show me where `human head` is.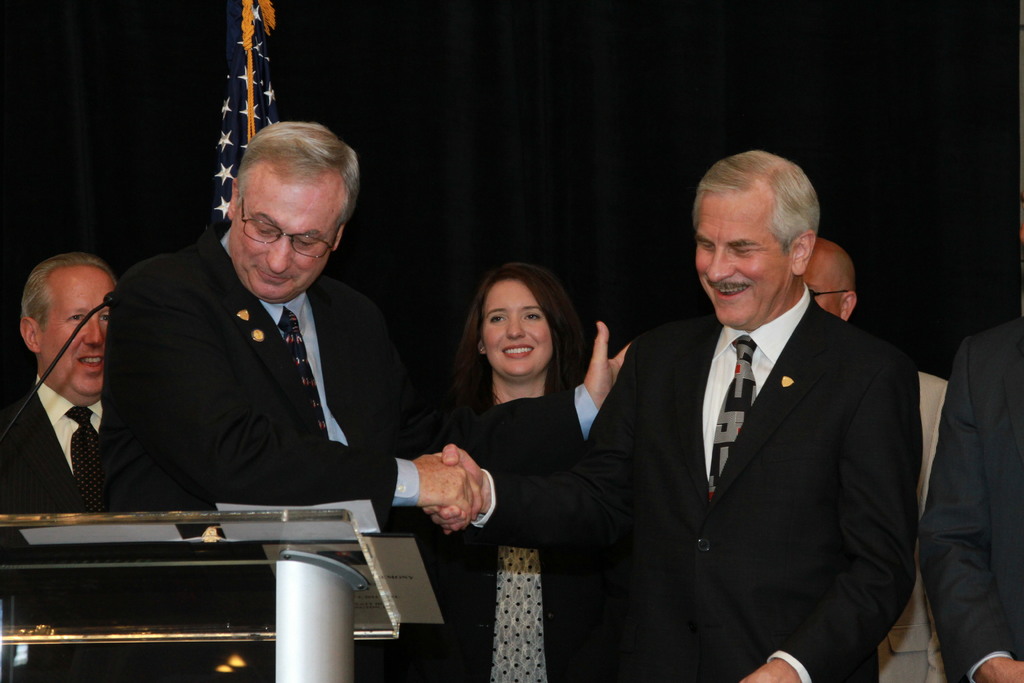
`human head` is at x1=461, y1=258, x2=581, y2=386.
